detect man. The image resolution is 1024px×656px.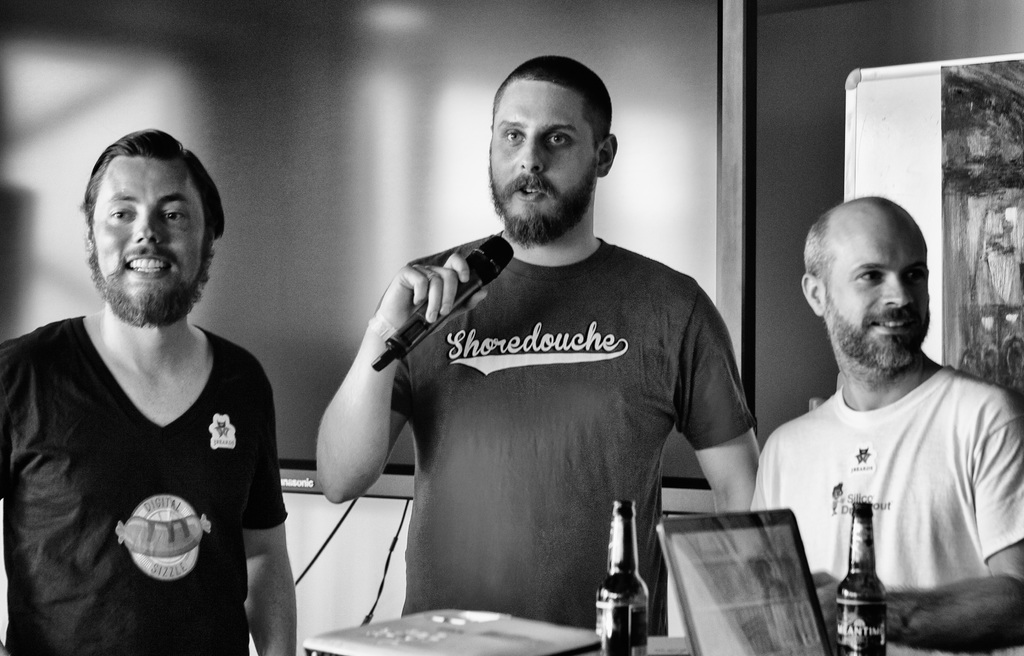
l=0, t=127, r=299, b=655.
